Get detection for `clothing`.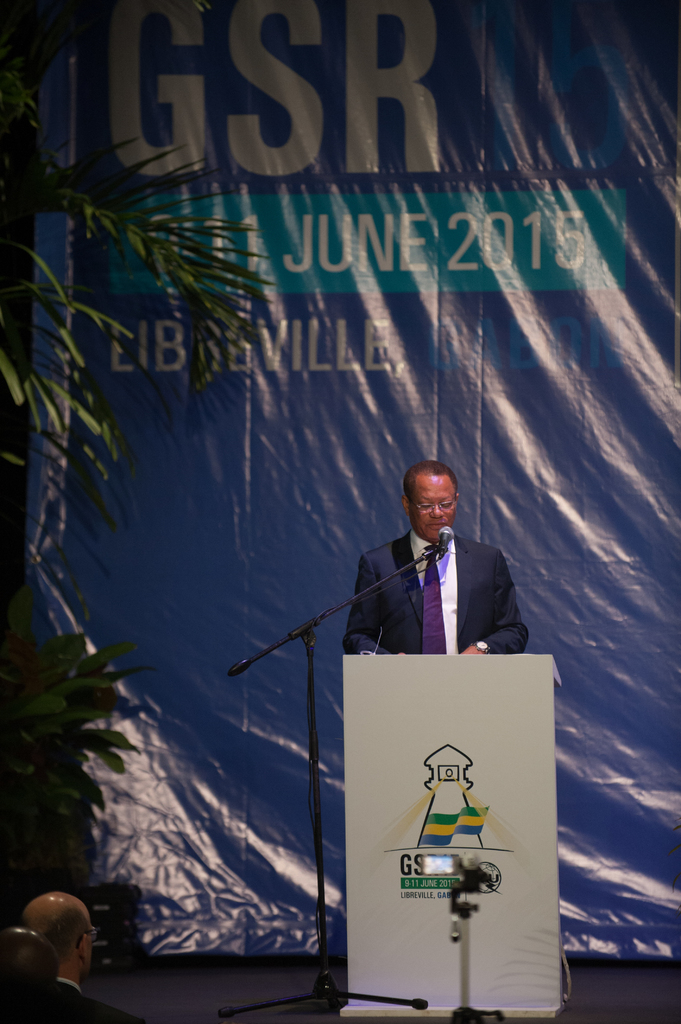
Detection: [332, 525, 531, 667].
